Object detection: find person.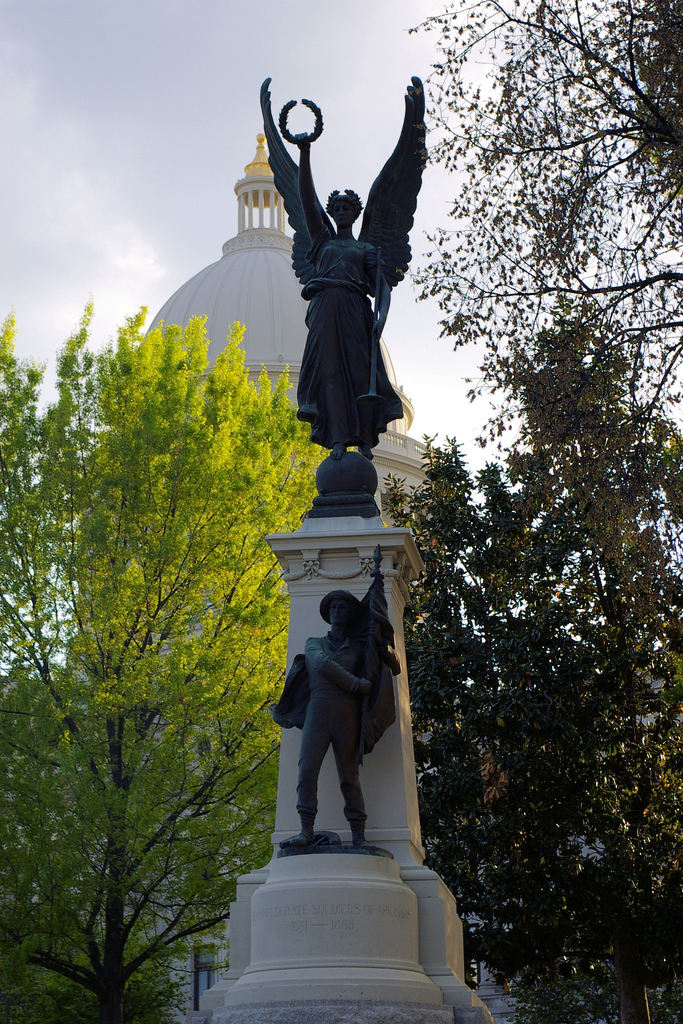
Rect(296, 134, 406, 461).
